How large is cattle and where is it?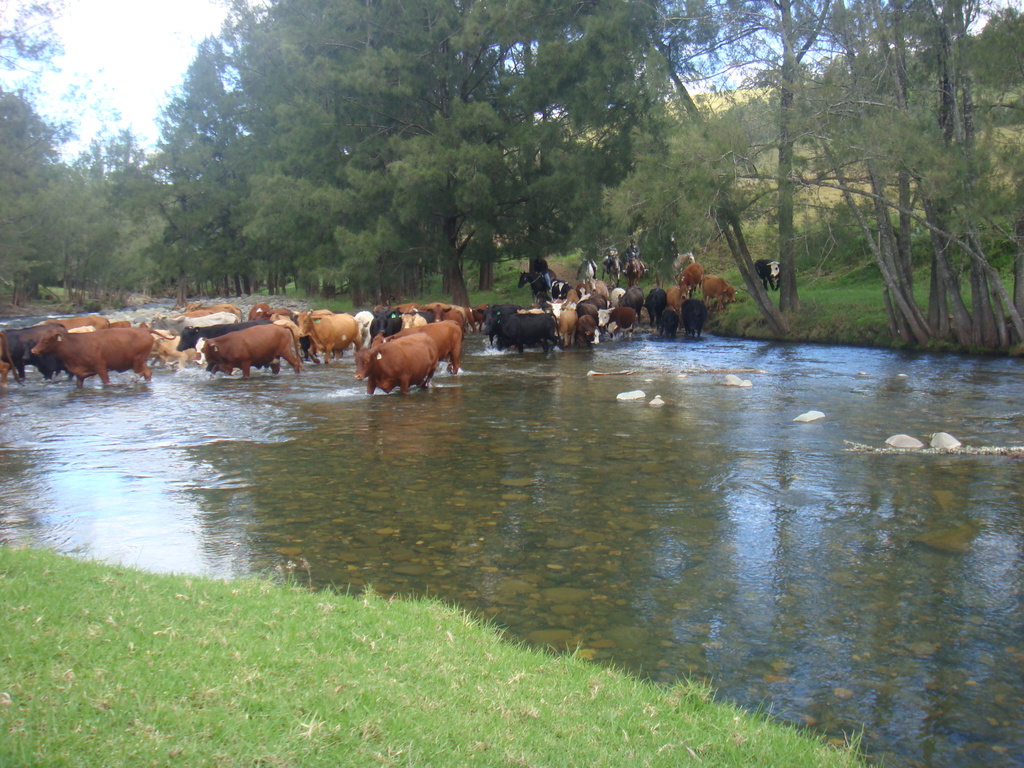
Bounding box: locate(0, 324, 62, 383).
